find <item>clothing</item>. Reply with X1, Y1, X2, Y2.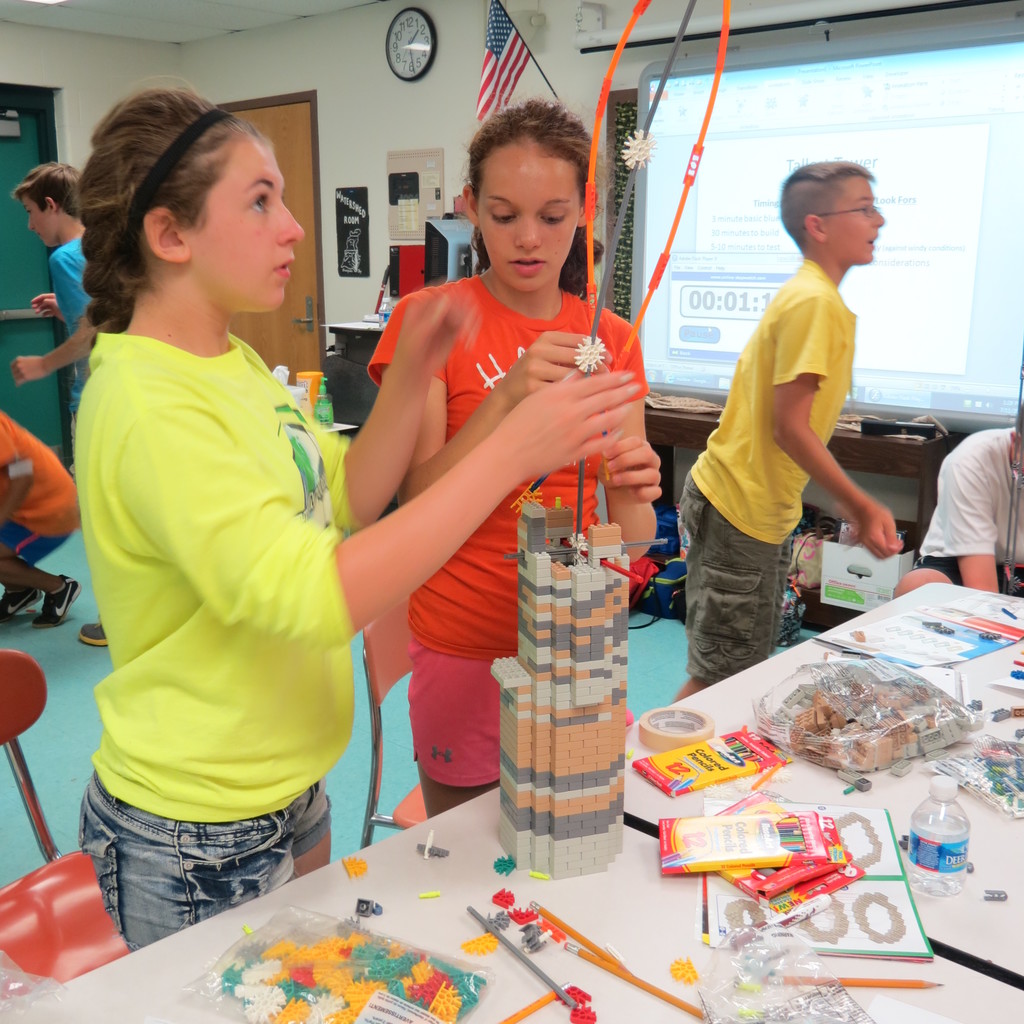
74, 324, 353, 956.
